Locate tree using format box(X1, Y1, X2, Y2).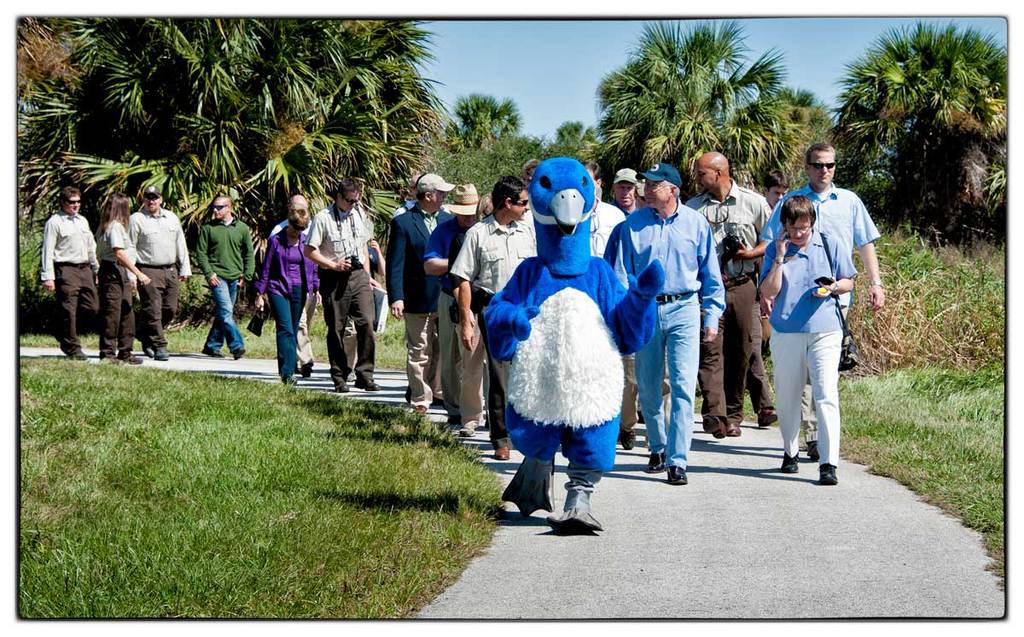
box(817, 0, 1004, 262).
